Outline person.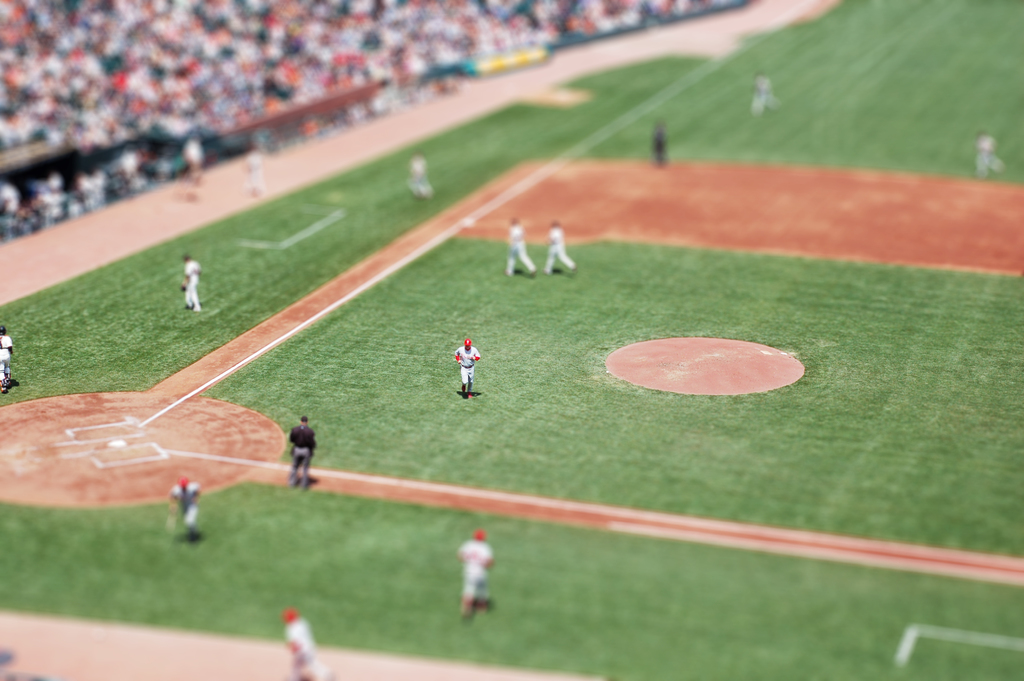
Outline: [753, 71, 778, 112].
